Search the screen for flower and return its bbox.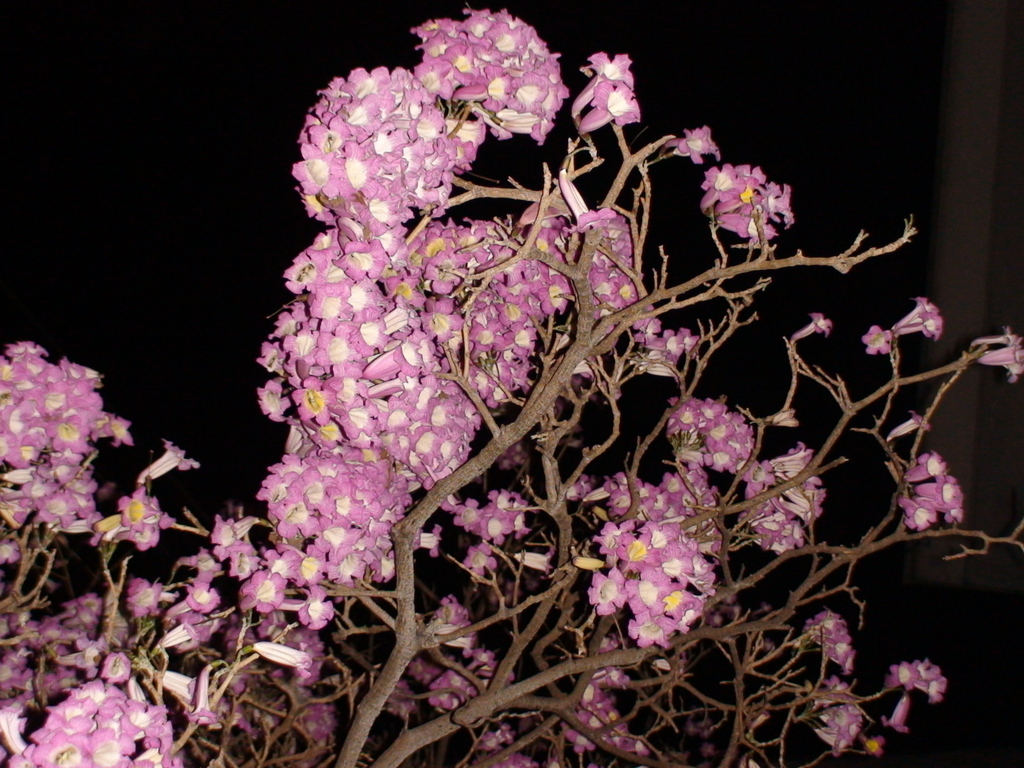
Found: crop(413, 3, 573, 141).
